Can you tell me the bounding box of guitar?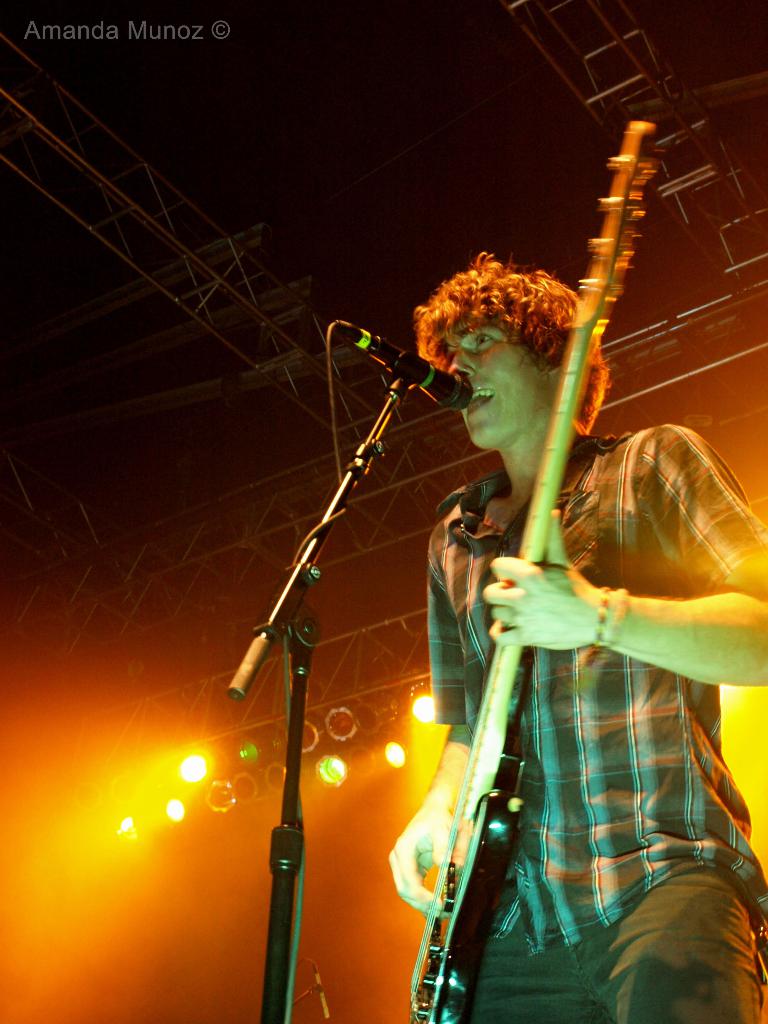
(left=396, top=123, right=669, bottom=1023).
